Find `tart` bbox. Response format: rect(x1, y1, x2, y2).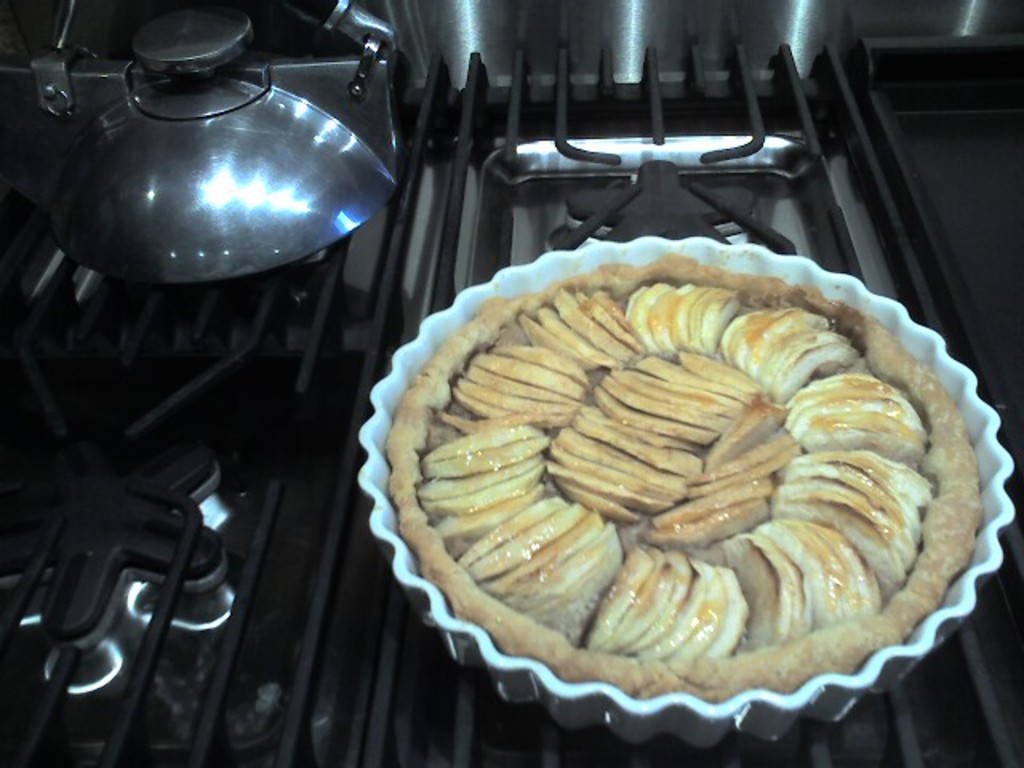
rect(394, 251, 984, 701).
